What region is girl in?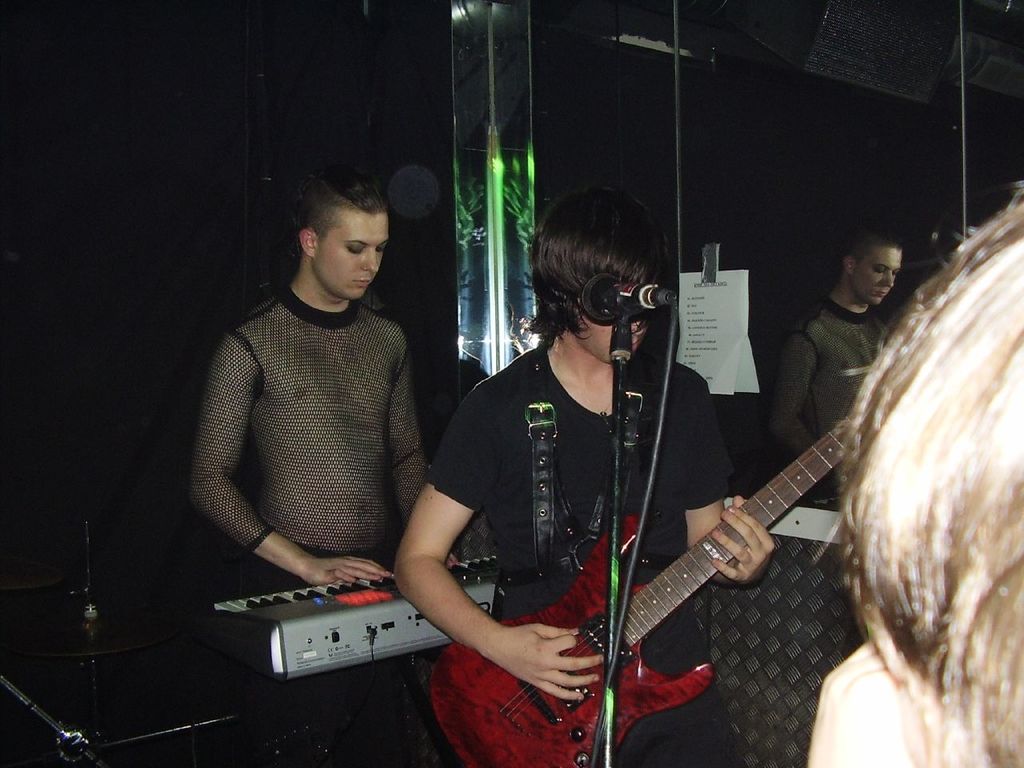
BBox(803, 207, 1023, 767).
